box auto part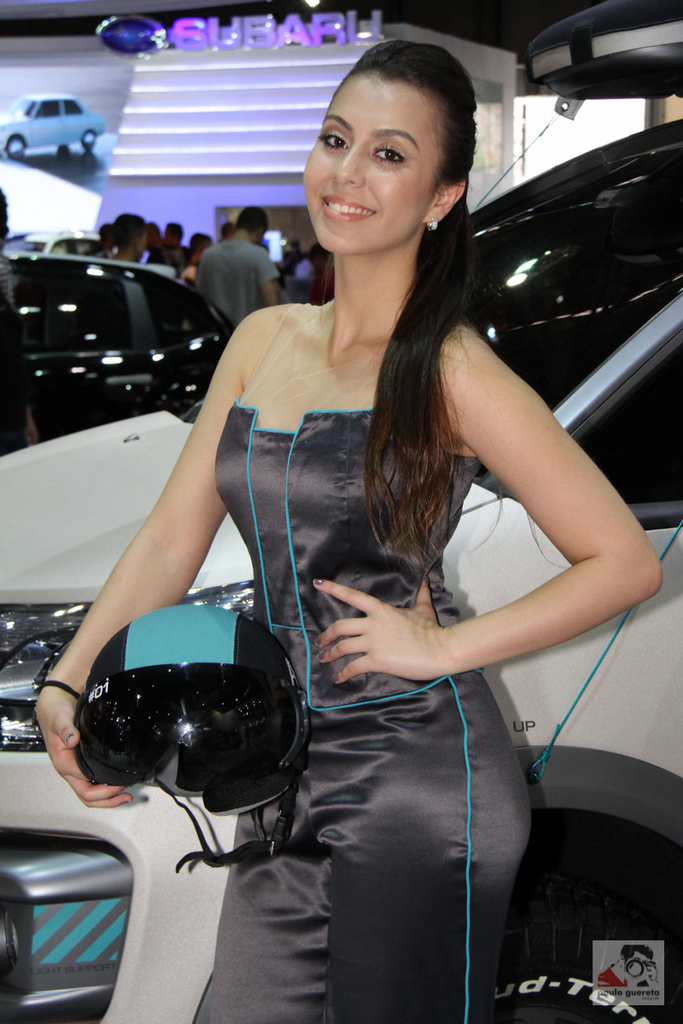
0:116:682:1023
